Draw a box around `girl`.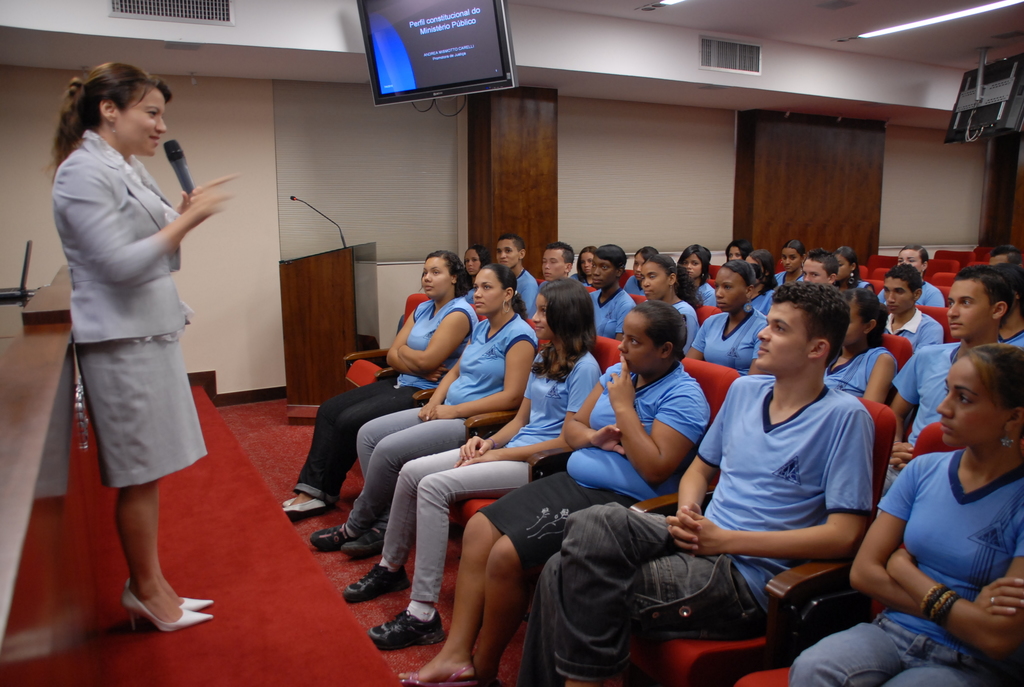
{"left": 790, "top": 340, "right": 1023, "bottom": 683}.
